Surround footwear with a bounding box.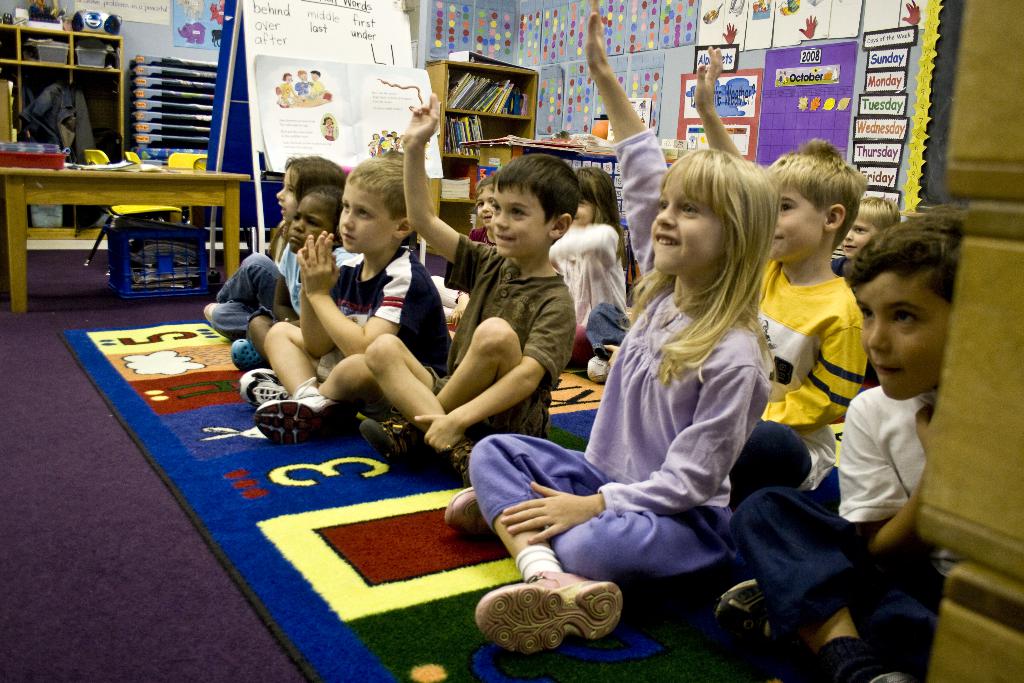
pyautogui.locateOnScreen(229, 336, 268, 372).
